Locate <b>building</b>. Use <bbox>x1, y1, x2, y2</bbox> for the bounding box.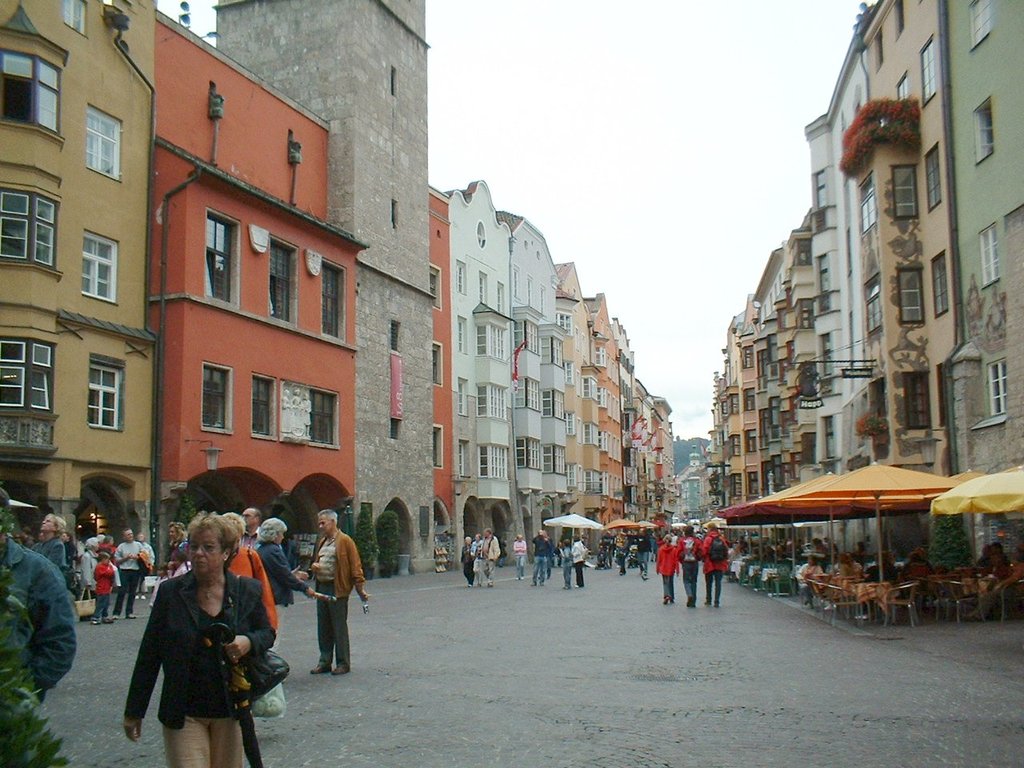
<bbox>446, 182, 514, 566</bbox>.
